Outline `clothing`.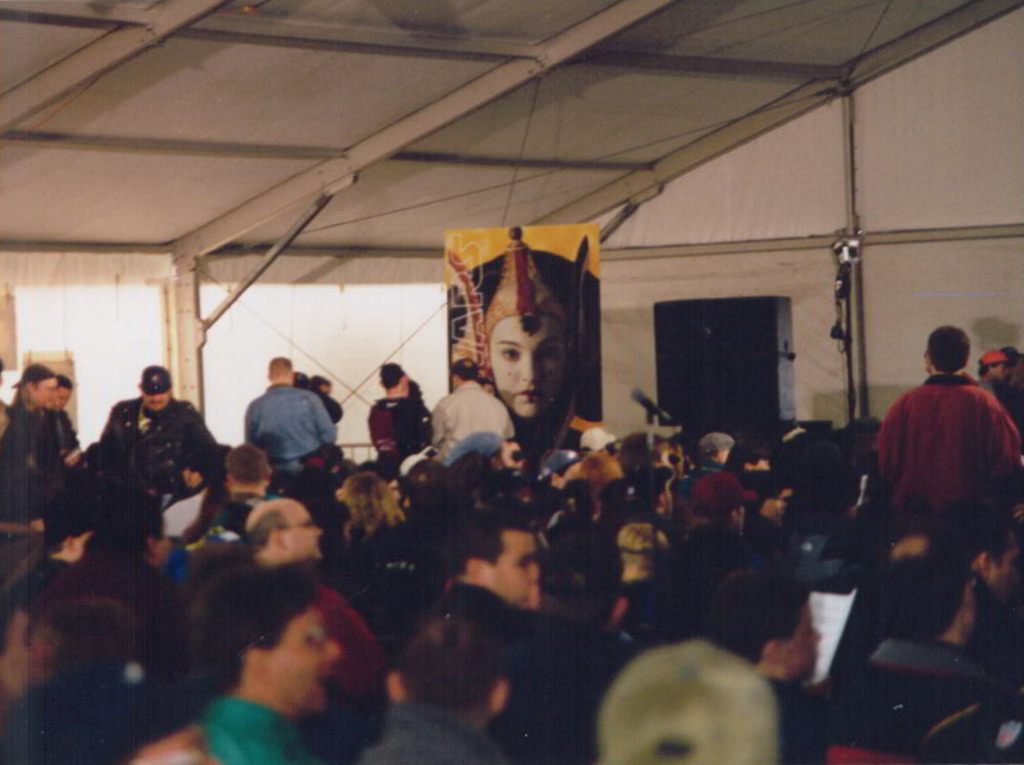
Outline: {"left": 207, "top": 495, "right": 266, "bottom": 560}.
